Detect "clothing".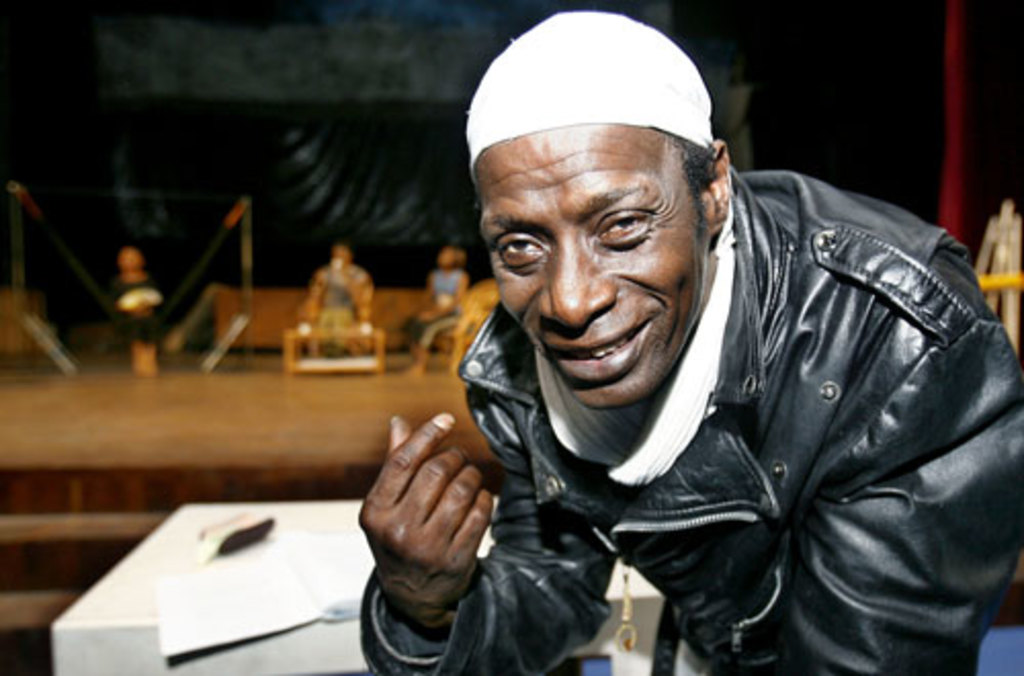
Detected at 352:139:1001:675.
